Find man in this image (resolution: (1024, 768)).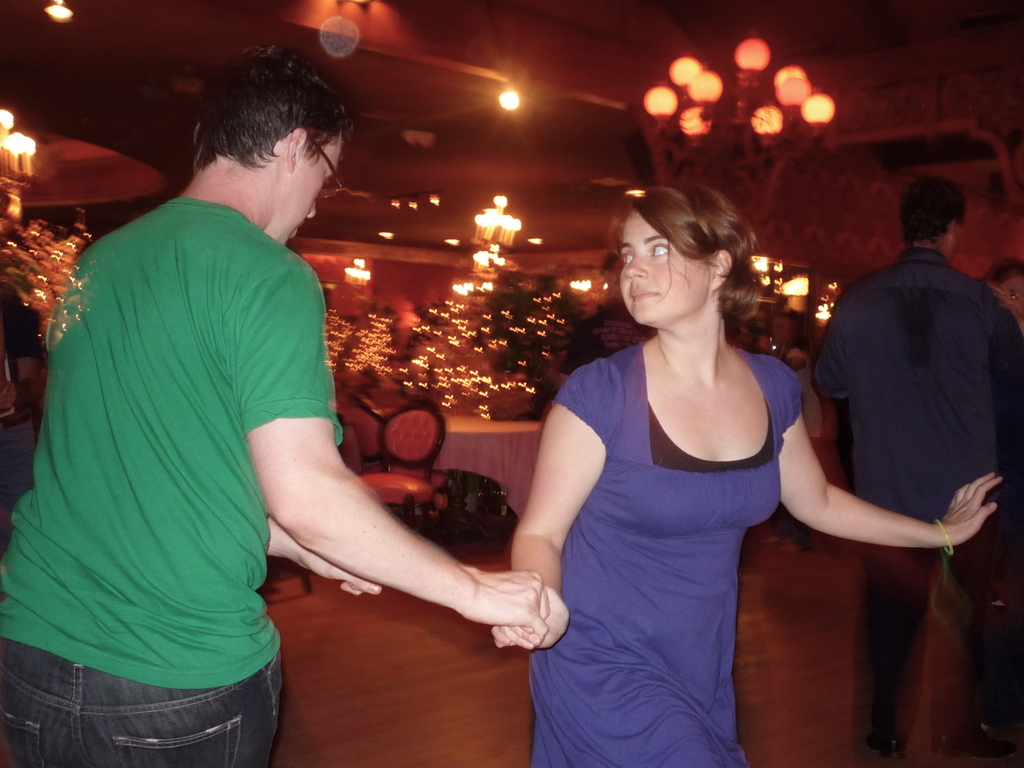
pyautogui.locateOnScreen(812, 177, 1023, 764).
